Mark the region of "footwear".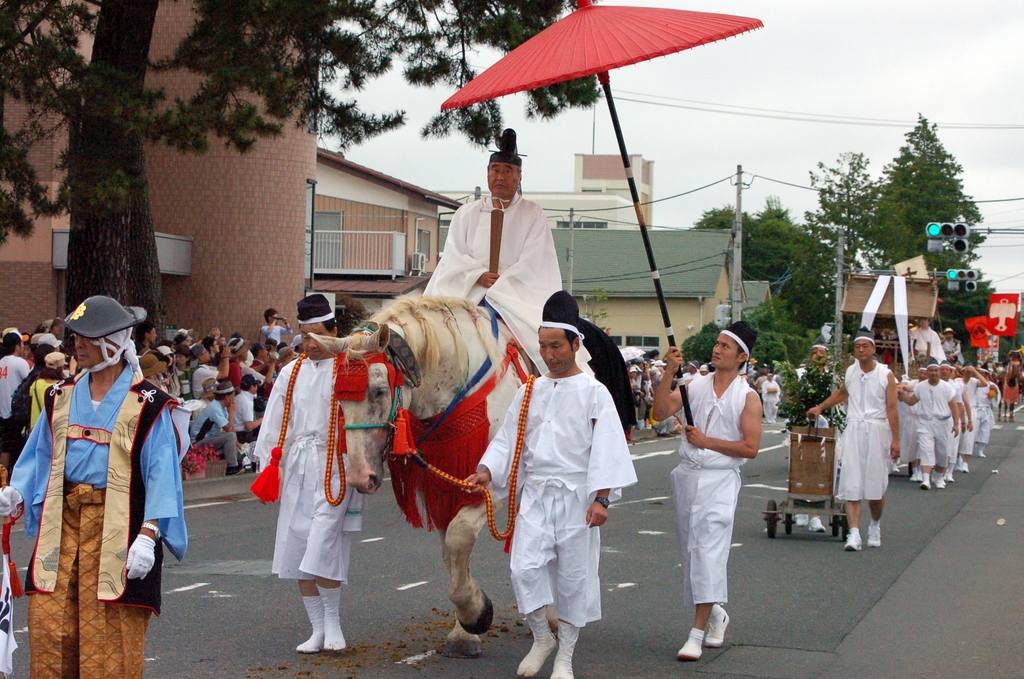
Region: bbox=[844, 532, 860, 553].
